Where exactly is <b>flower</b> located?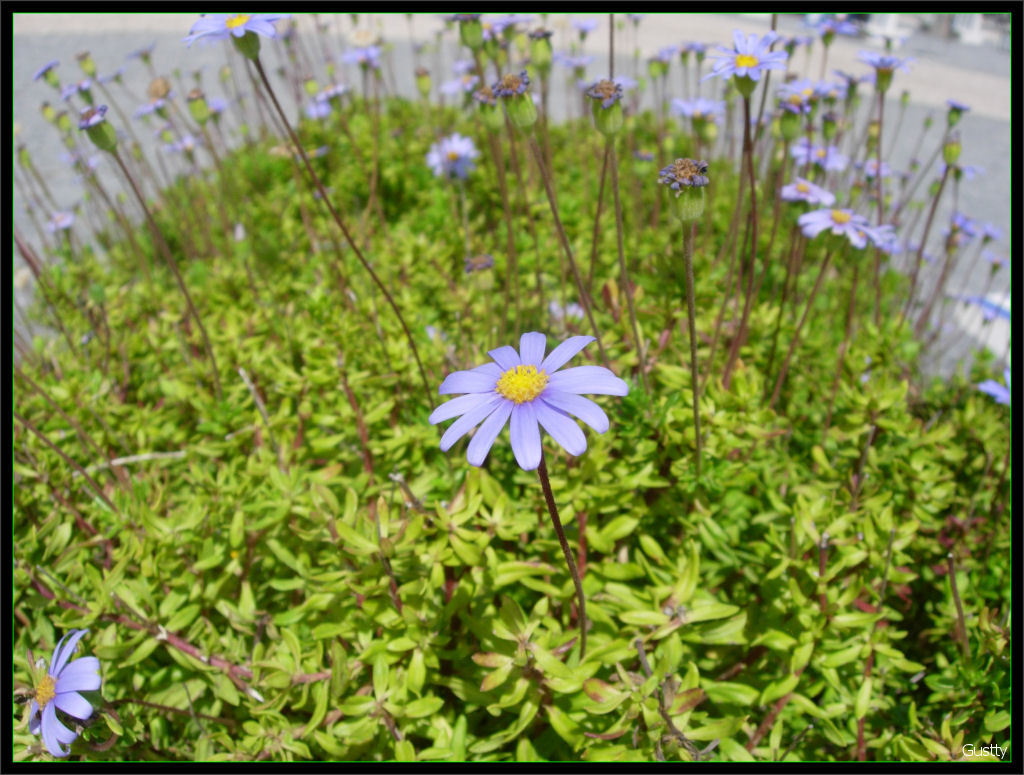
Its bounding box is <region>568, 51, 587, 71</region>.
